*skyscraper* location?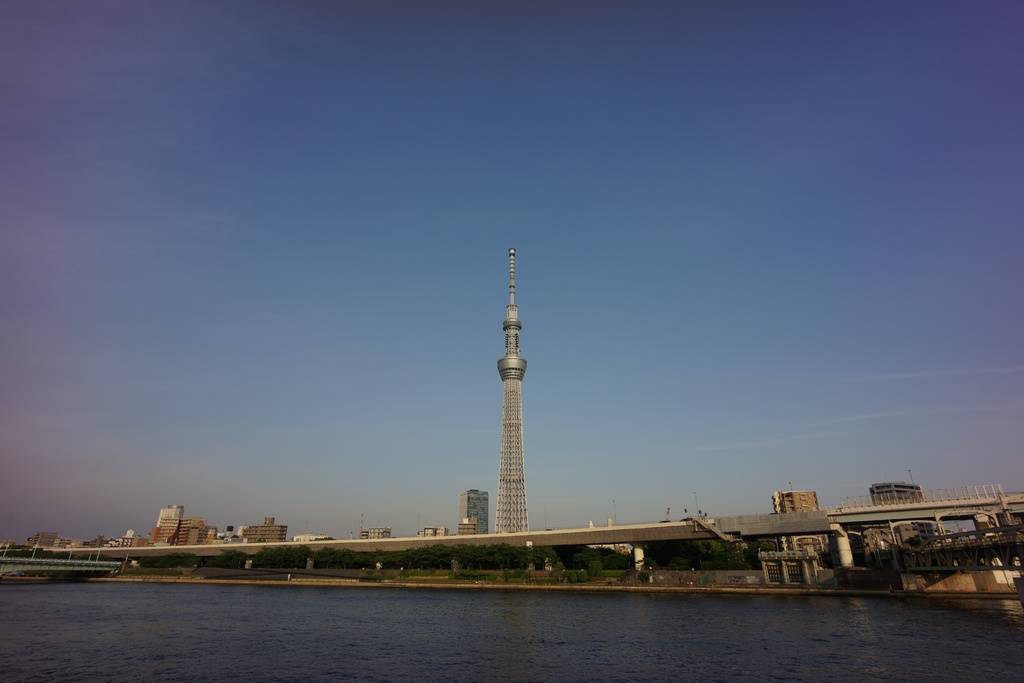
Rect(864, 473, 945, 553)
